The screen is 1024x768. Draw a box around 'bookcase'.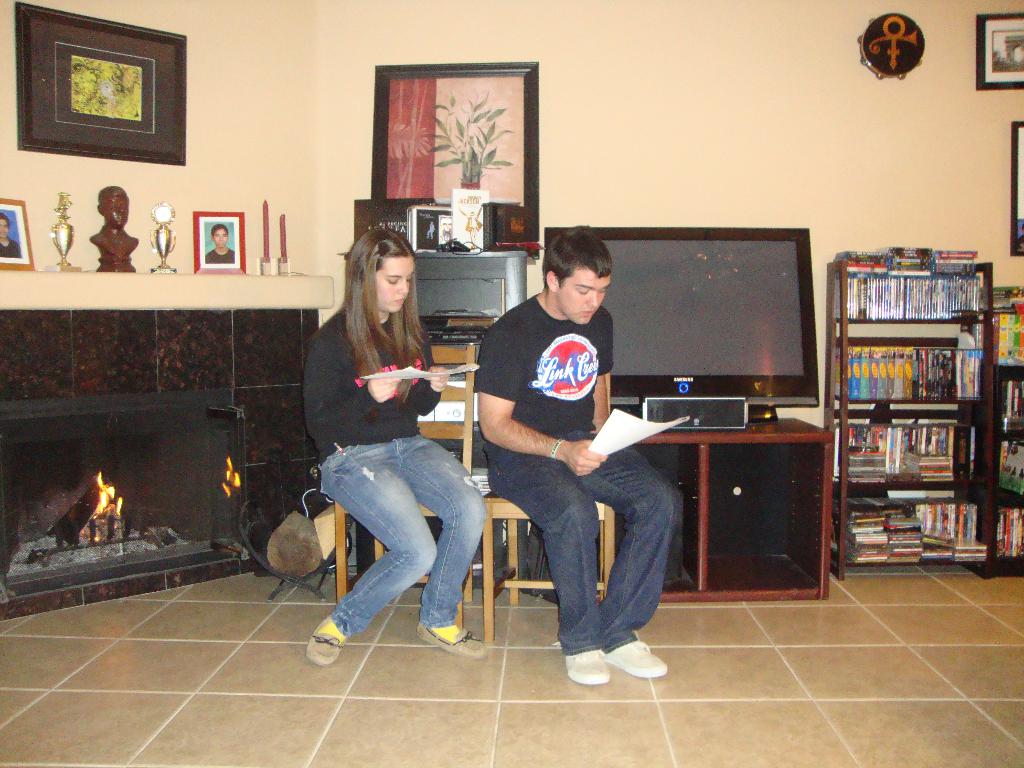
detection(988, 355, 1023, 588).
